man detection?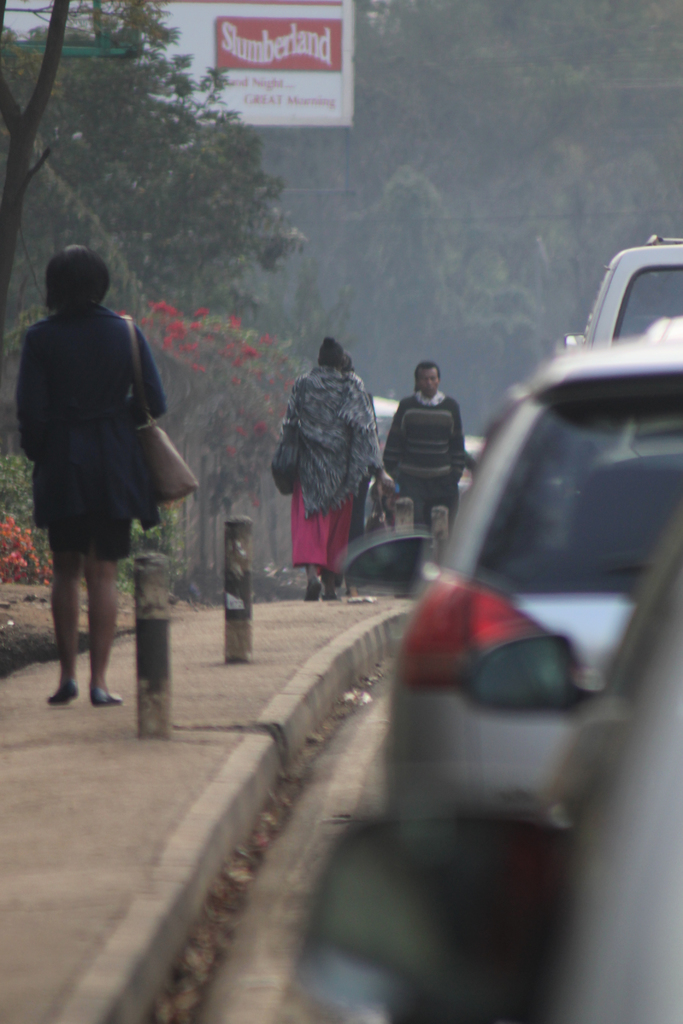
[x1=383, y1=352, x2=485, y2=529]
